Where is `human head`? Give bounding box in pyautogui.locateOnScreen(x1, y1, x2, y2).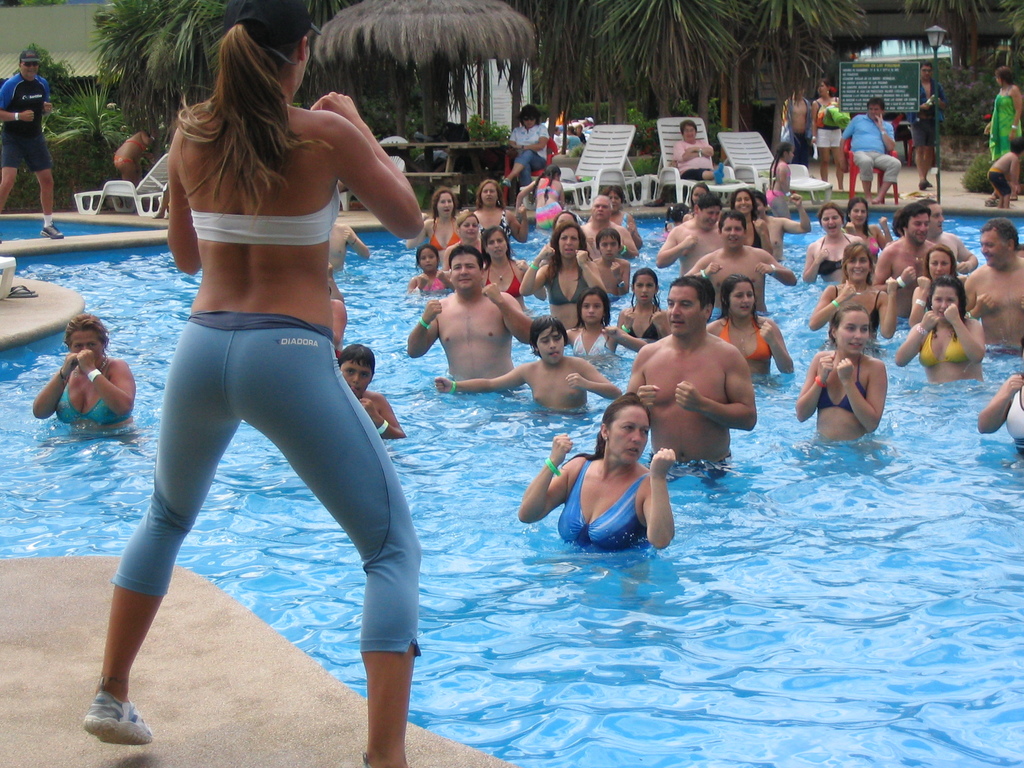
pyautogui.locateOnScreen(815, 77, 829, 97).
